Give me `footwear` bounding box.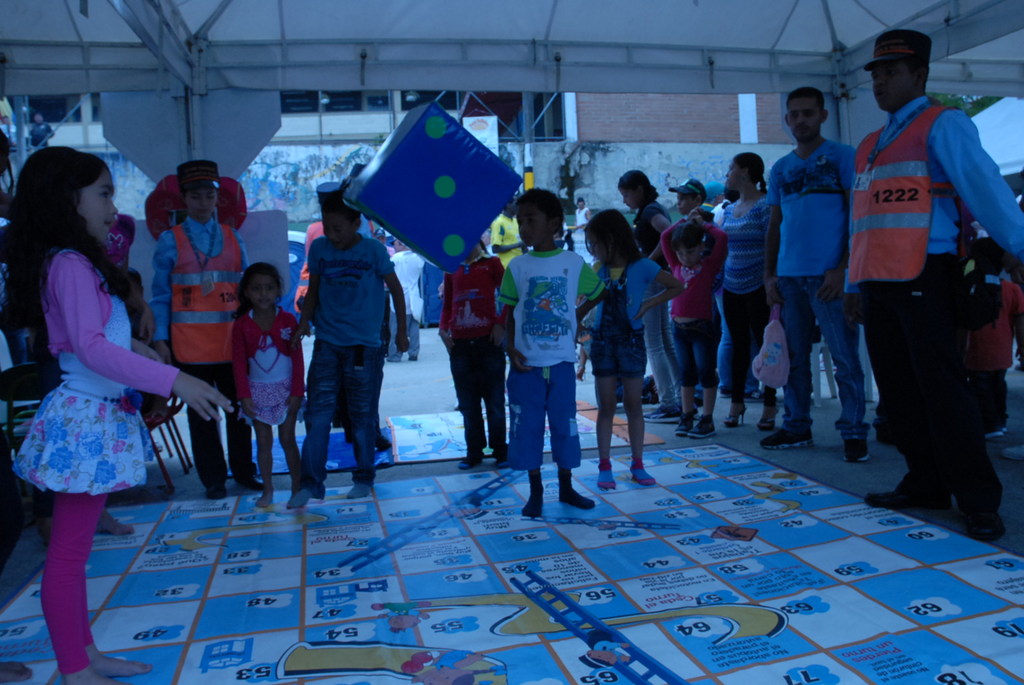
pyautogui.locateOnScreen(1002, 445, 1023, 460).
